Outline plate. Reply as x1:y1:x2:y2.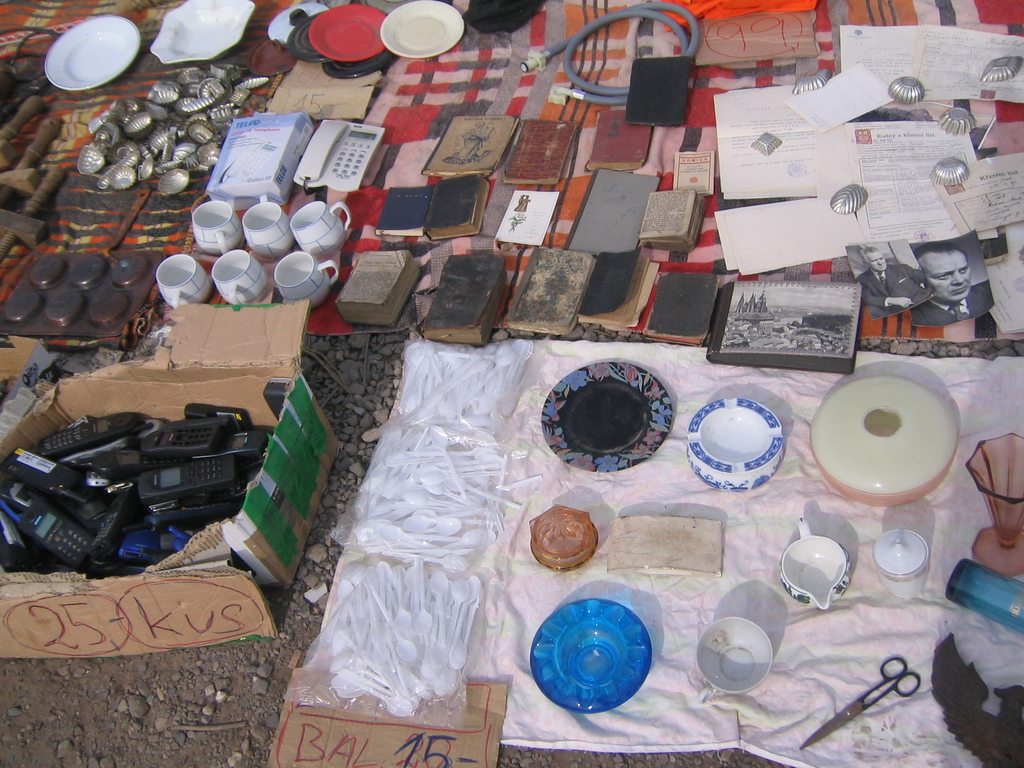
541:360:673:470.
